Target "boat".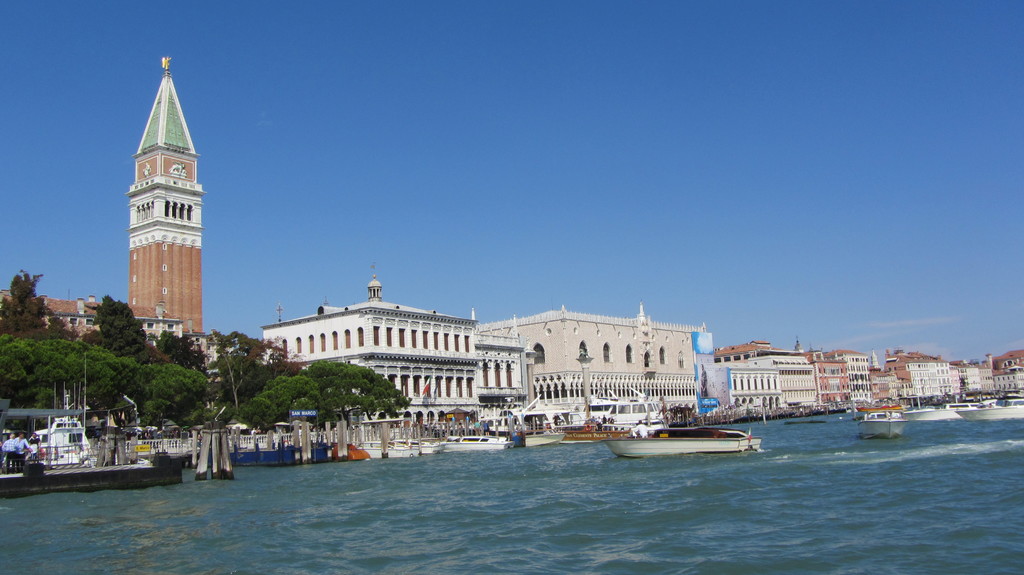
Target region: left=0, top=396, right=92, bottom=469.
